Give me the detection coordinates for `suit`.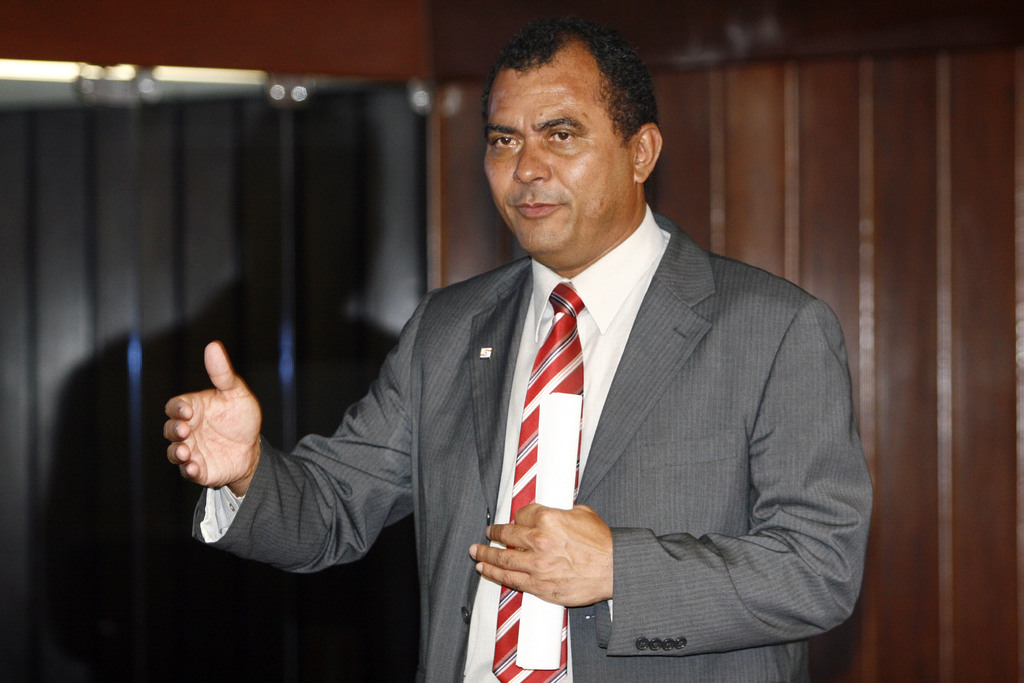
box=[223, 82, 859, 675].
